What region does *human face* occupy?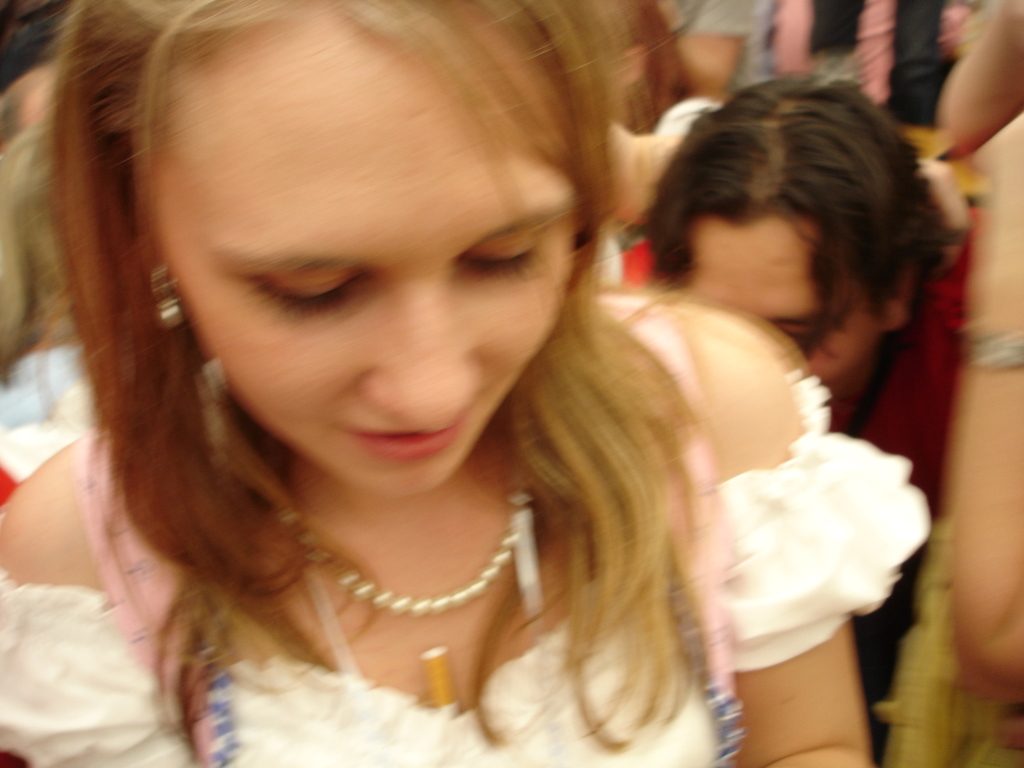
locate(682, 213, 874, 401).
